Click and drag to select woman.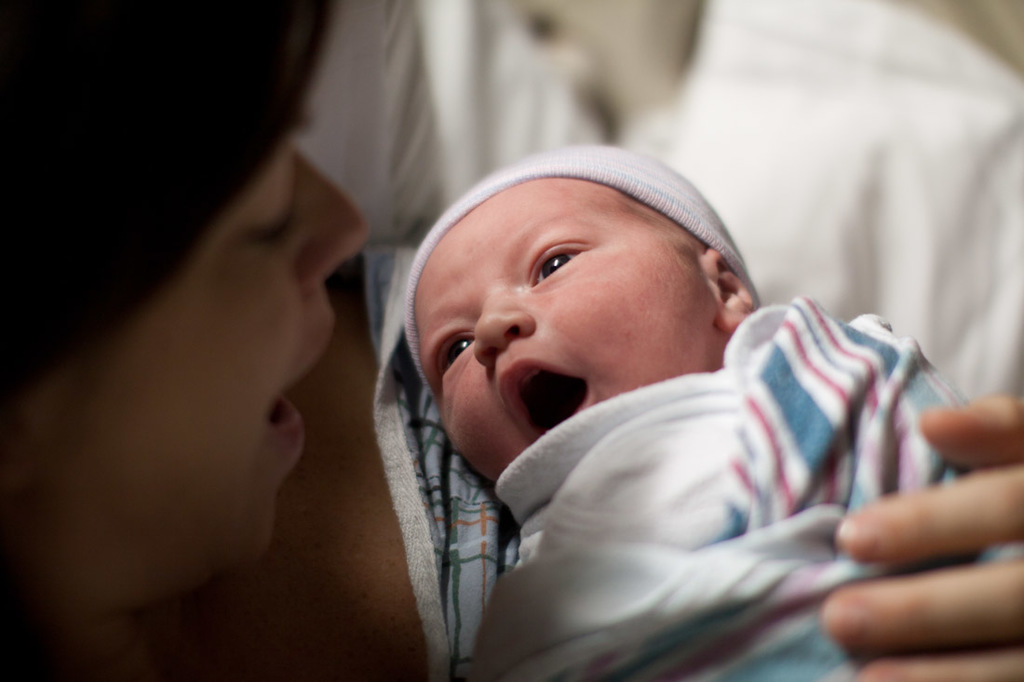
Selection: box(0, 0, 1023, 681).
